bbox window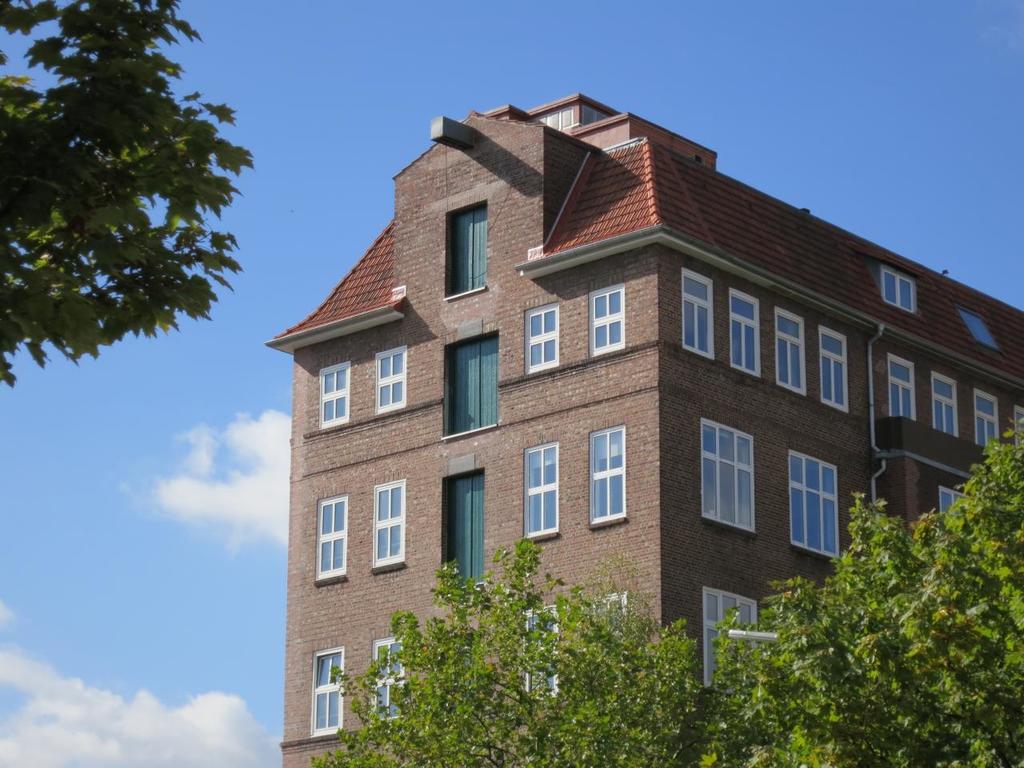
locate(442, 325, 498, 438)
